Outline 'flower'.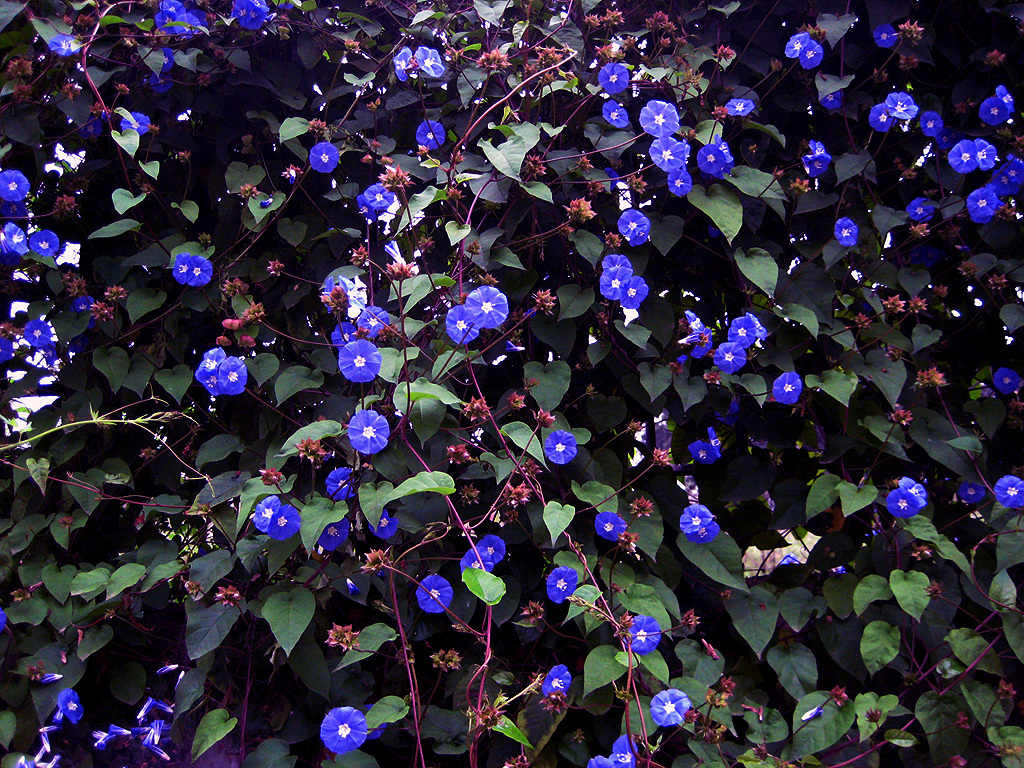
Outline: left=808, top=139, right=832, bottom=154.
